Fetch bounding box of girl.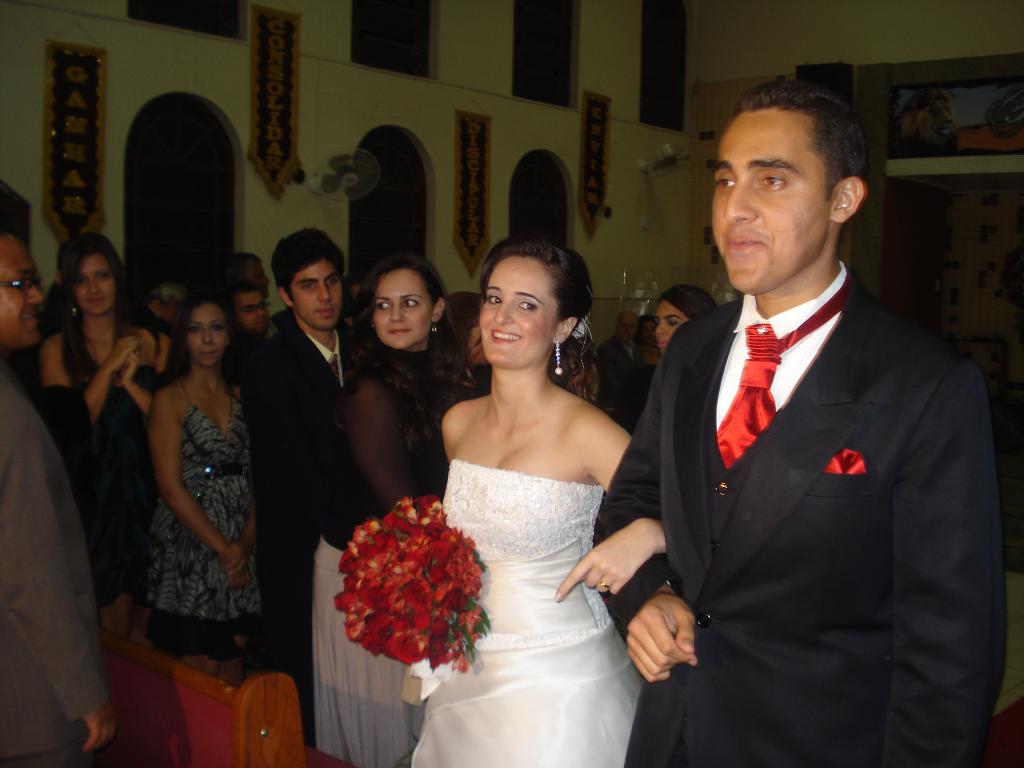
Bbox: bbox=(304, 275, 505, 755).
